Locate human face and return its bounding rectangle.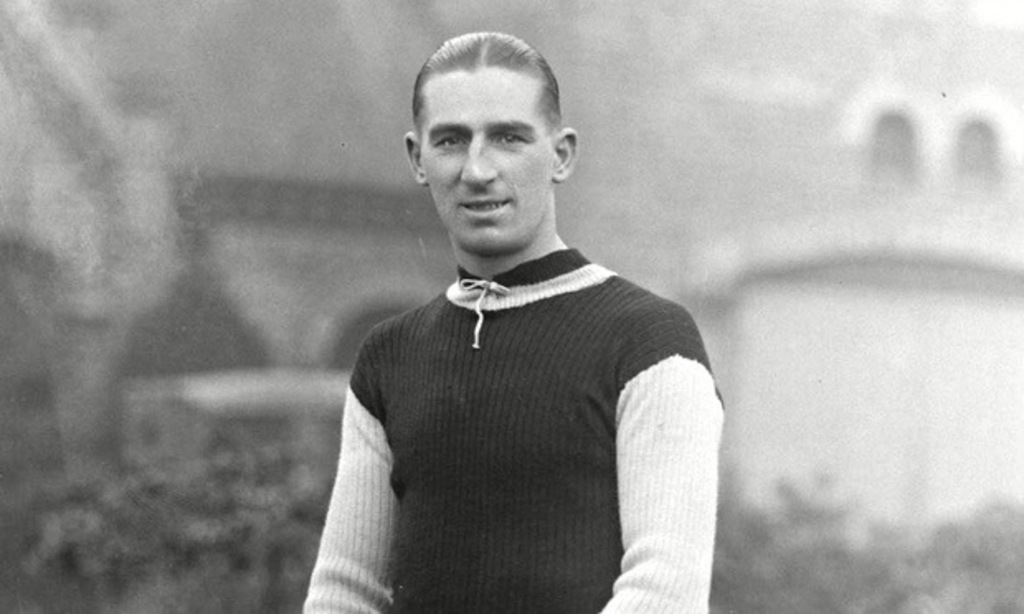
select_region(416, 69, 557, 253).
